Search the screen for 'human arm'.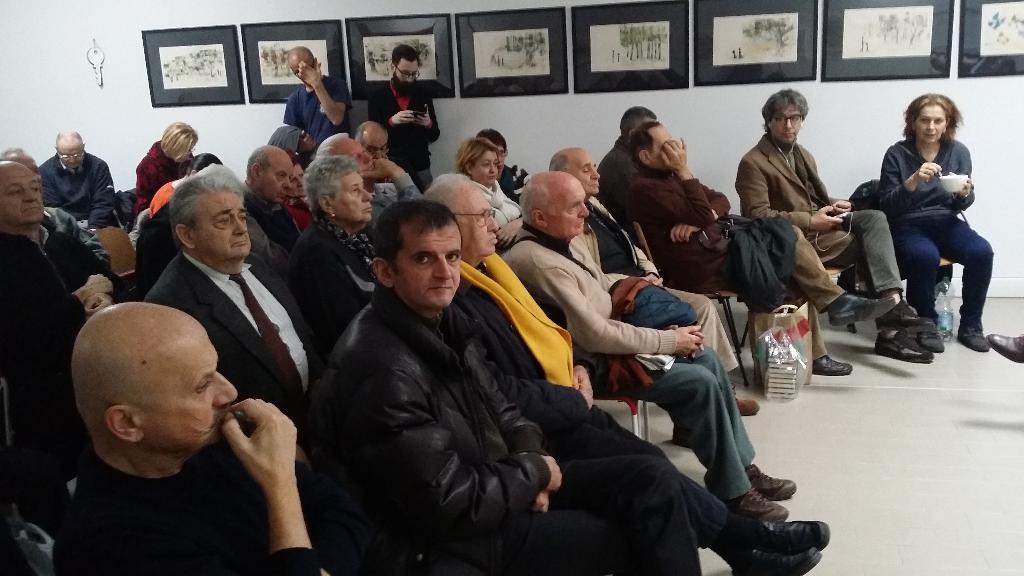
Found at crop(404, 91, 435, 134).
